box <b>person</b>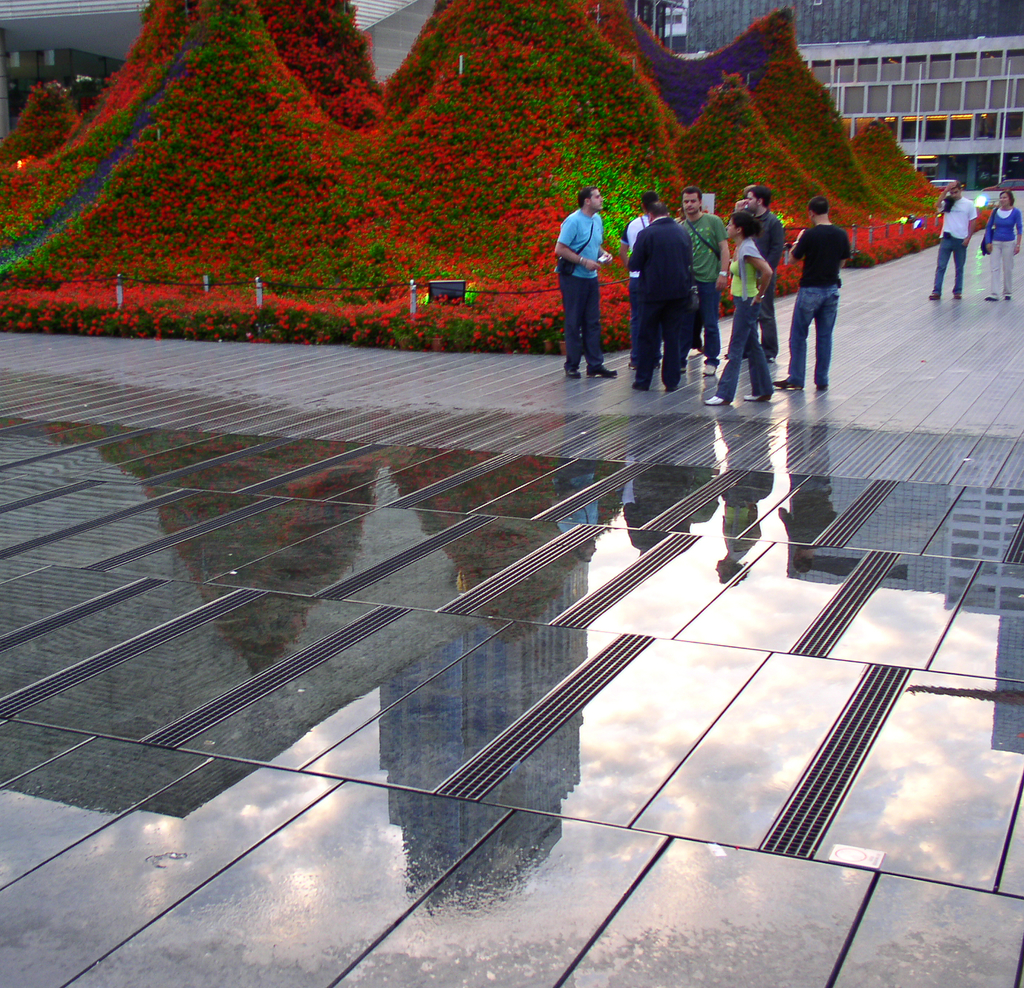
655/180/732/369
